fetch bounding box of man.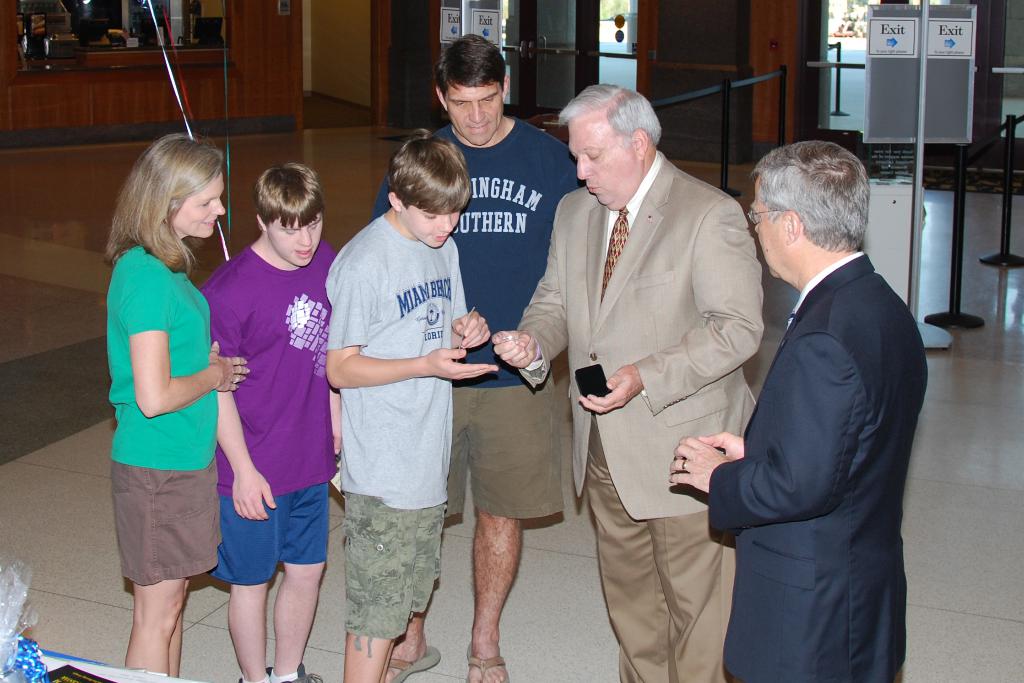
Bbox: locate(351, 25, 575, 682).
